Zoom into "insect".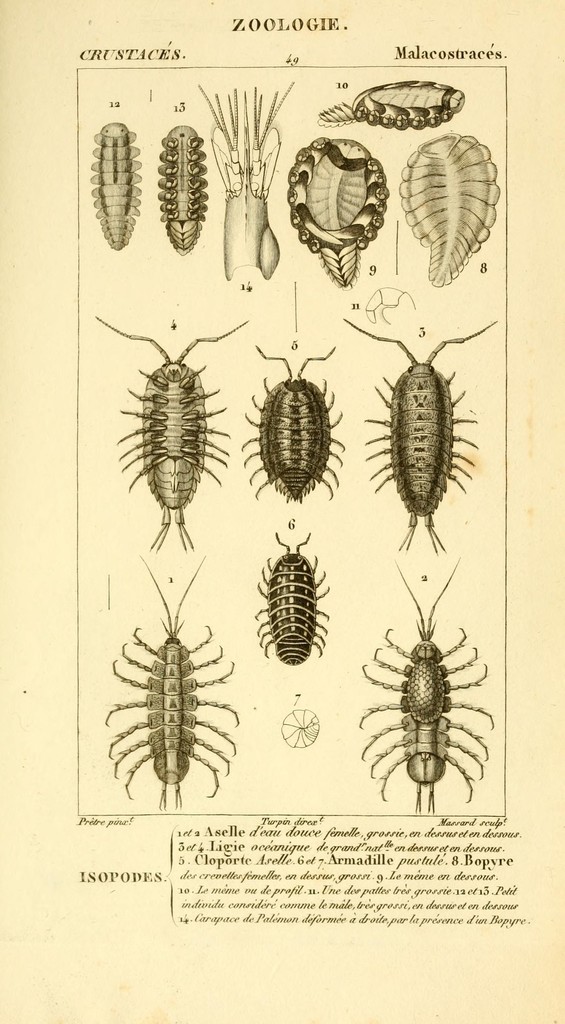
Zoom target: [284, 135, 388, 289].
